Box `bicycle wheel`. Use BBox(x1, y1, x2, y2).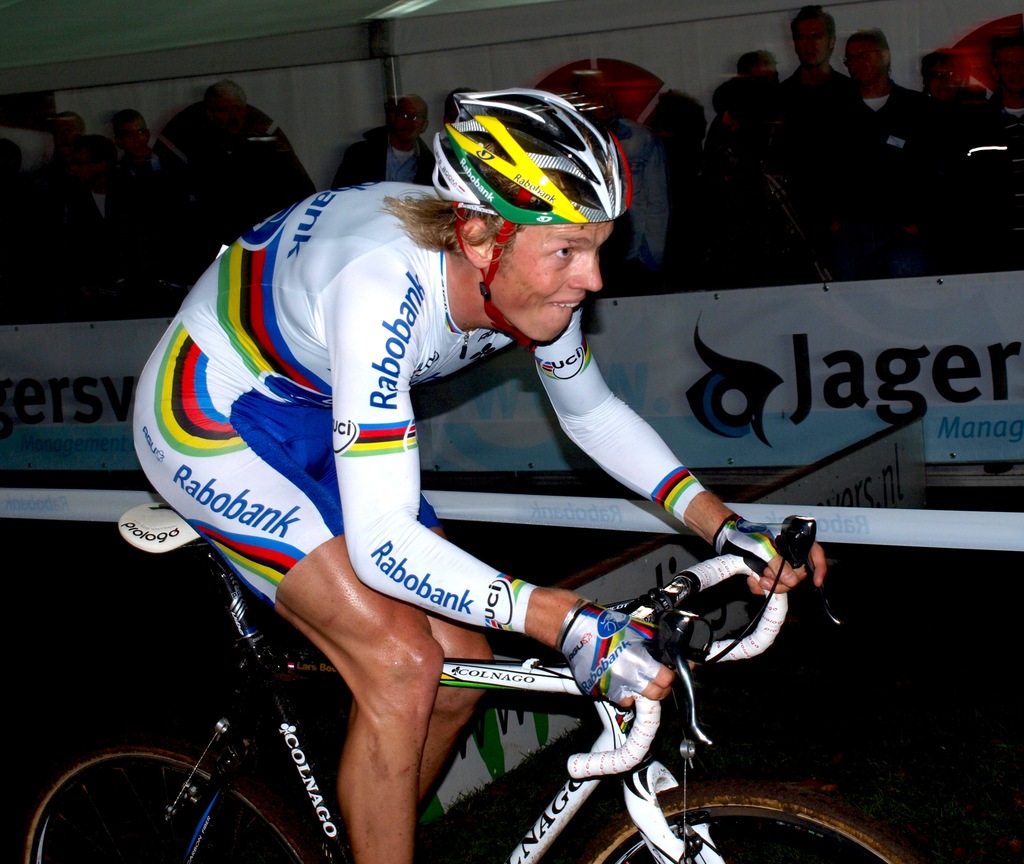
BBox(18, 740, 311, 863).
